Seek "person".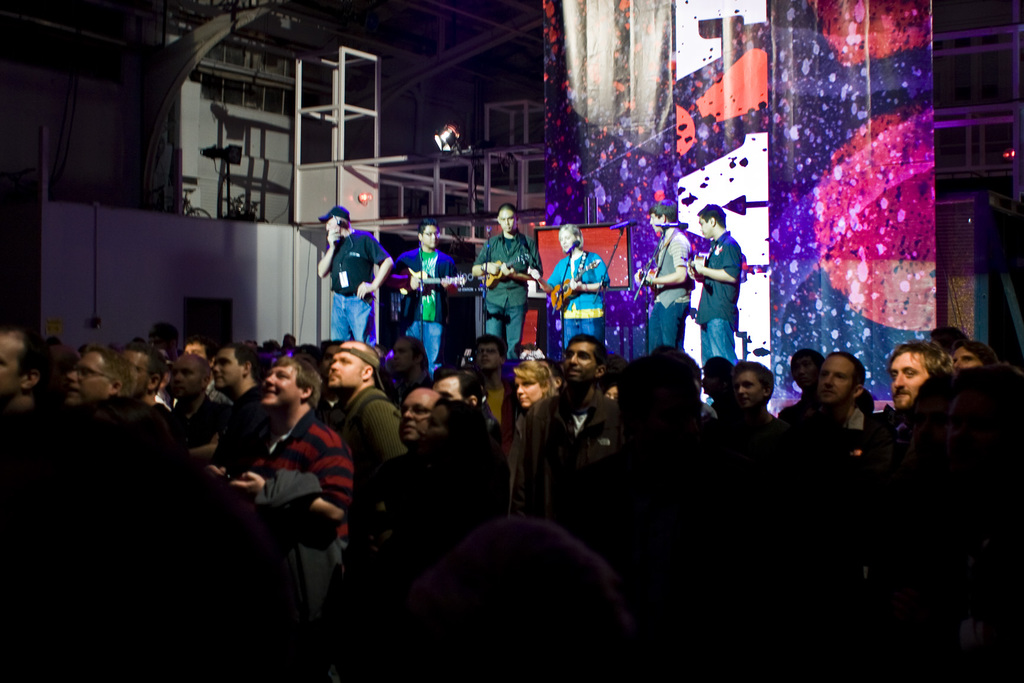
rect(182, 334, 234, 404).
